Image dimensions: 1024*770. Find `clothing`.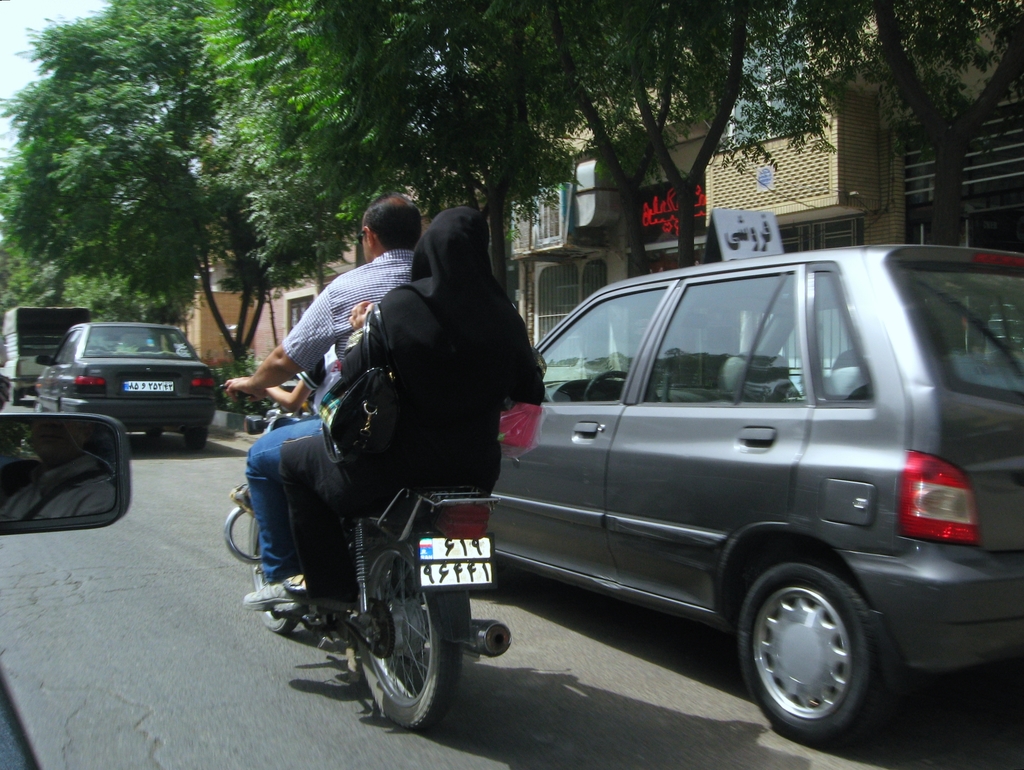
pyautogui.locateOnScreen(246, 247, 415, 582).
